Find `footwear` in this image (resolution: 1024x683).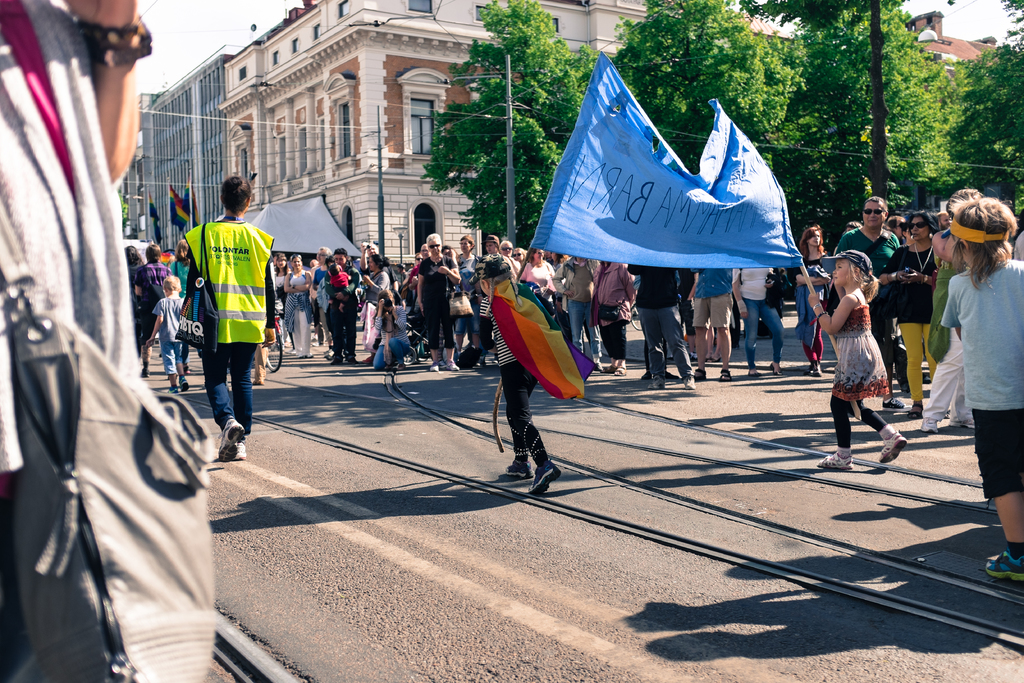
[left=308, top=332, right=317, bottom=345].
